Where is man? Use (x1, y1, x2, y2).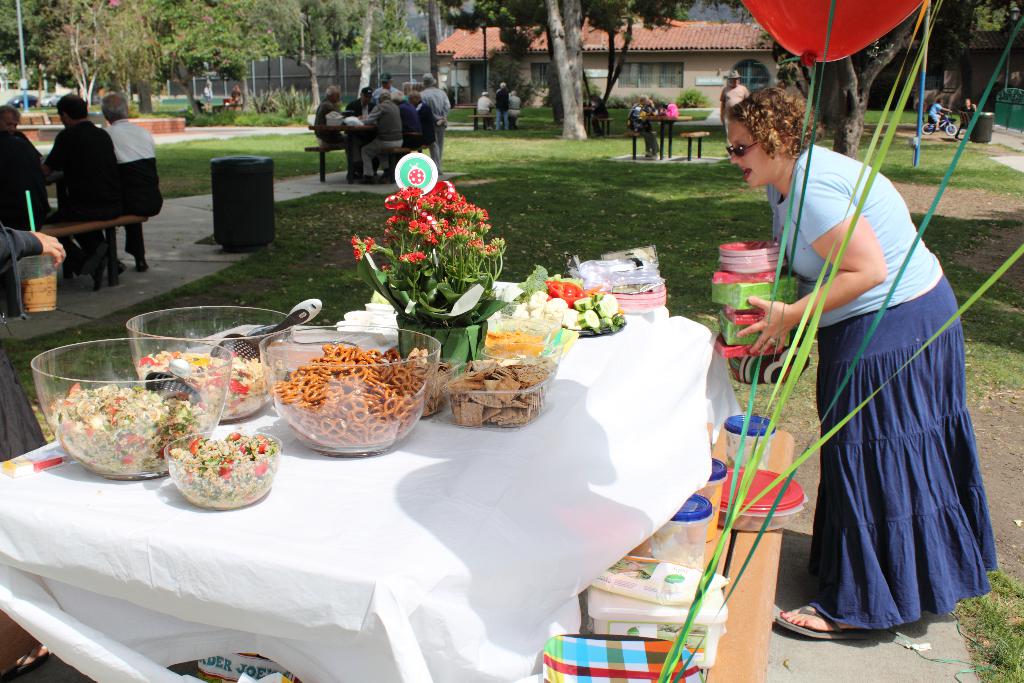
(105, 94, 160, 284).
